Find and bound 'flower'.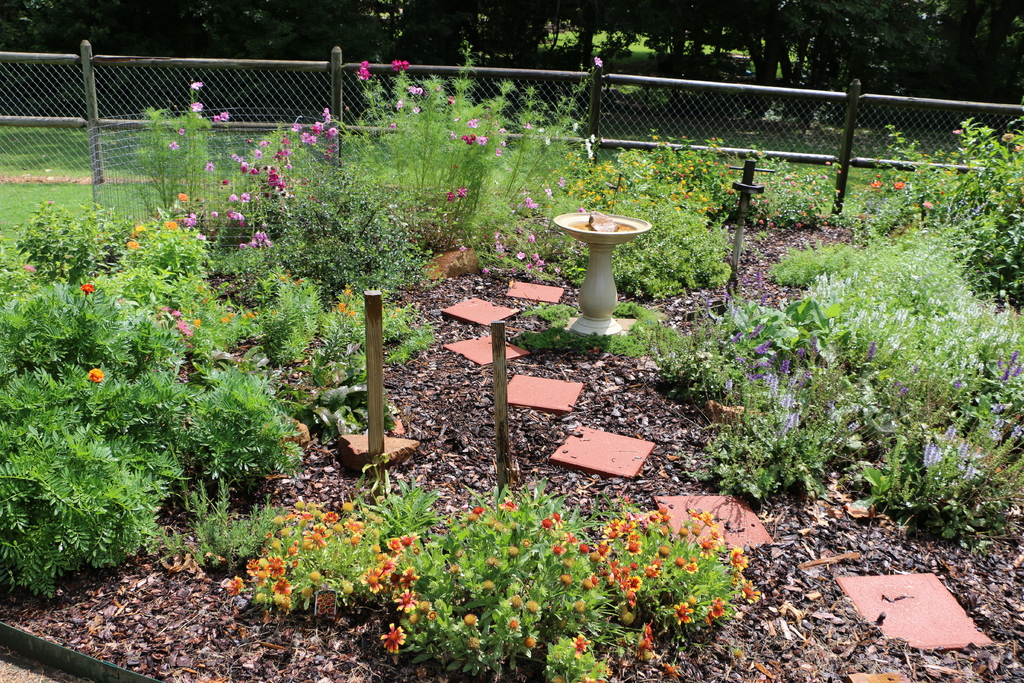
Bound: 458, 188, 470, 204.
